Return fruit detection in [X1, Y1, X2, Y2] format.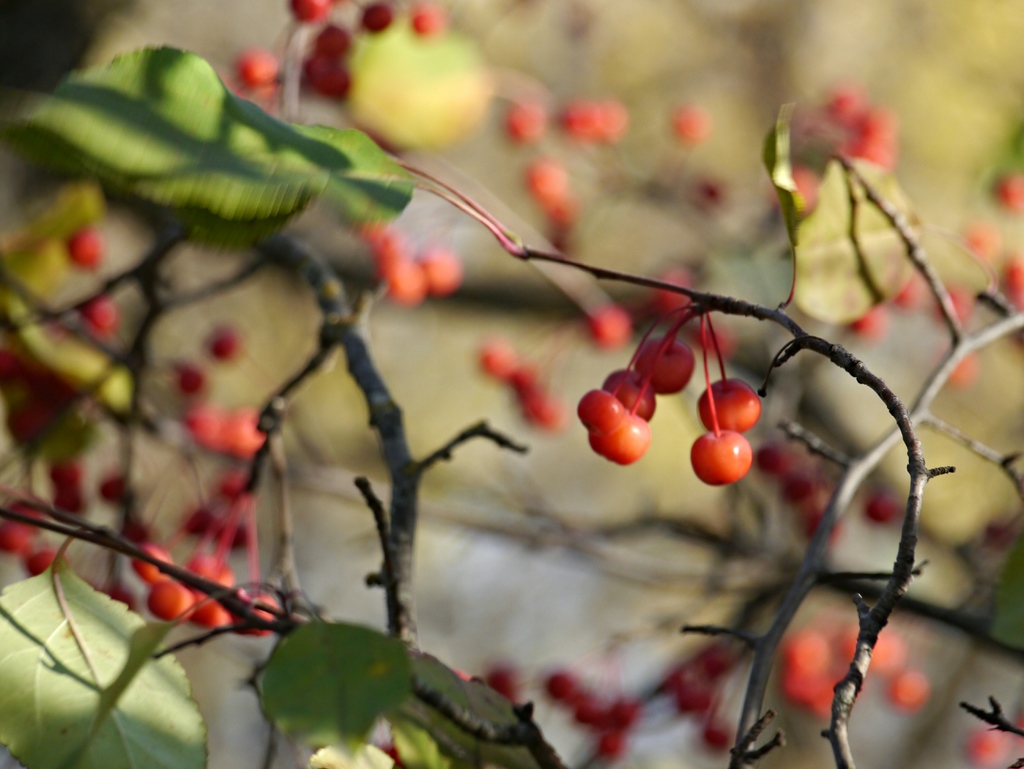
[762, 621, 939, 709].
